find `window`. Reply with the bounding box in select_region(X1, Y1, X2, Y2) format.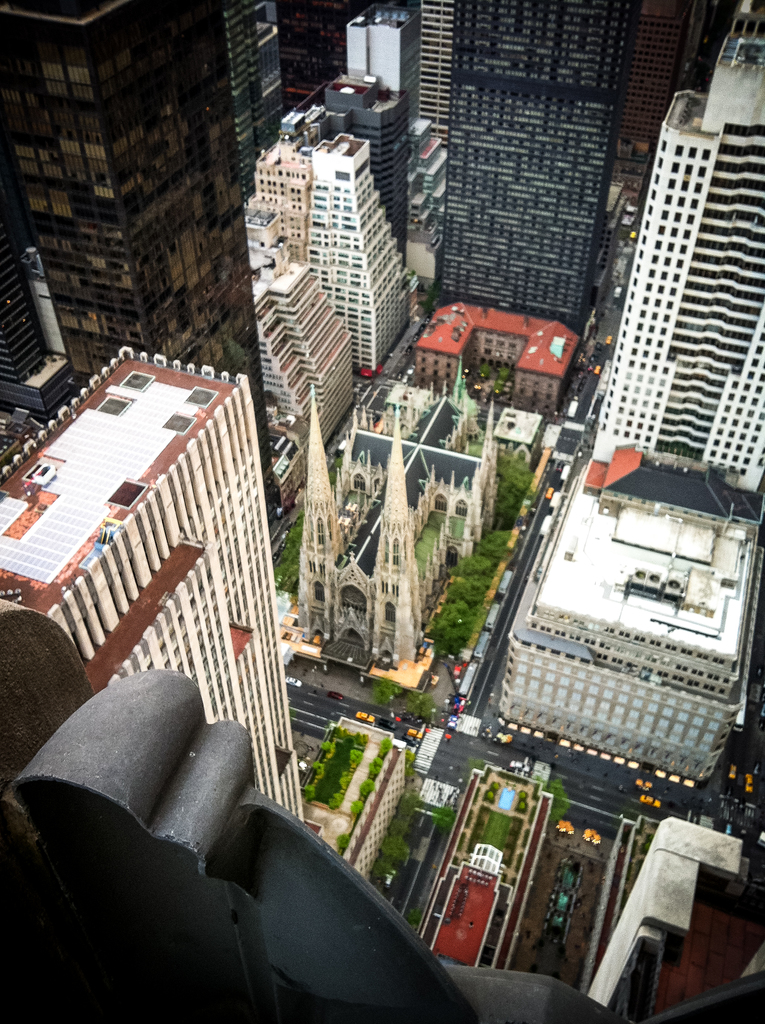
select_region(439, 502, 444, 509).
